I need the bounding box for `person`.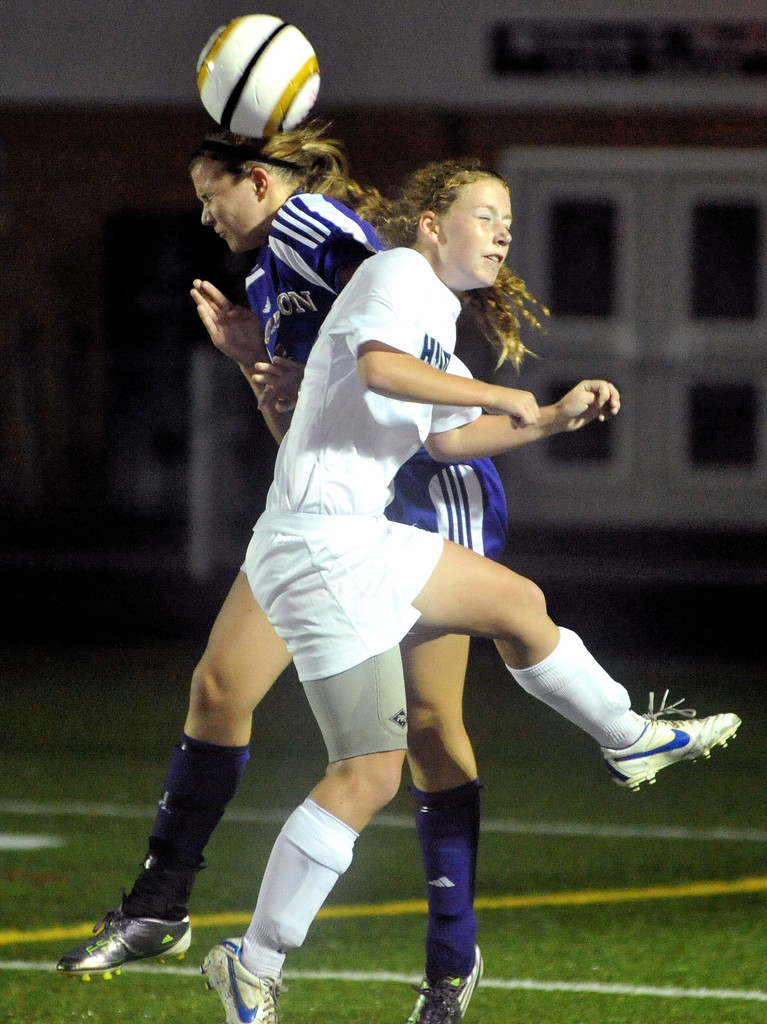
Here it is: crop(202, 155, 743, 1023).
